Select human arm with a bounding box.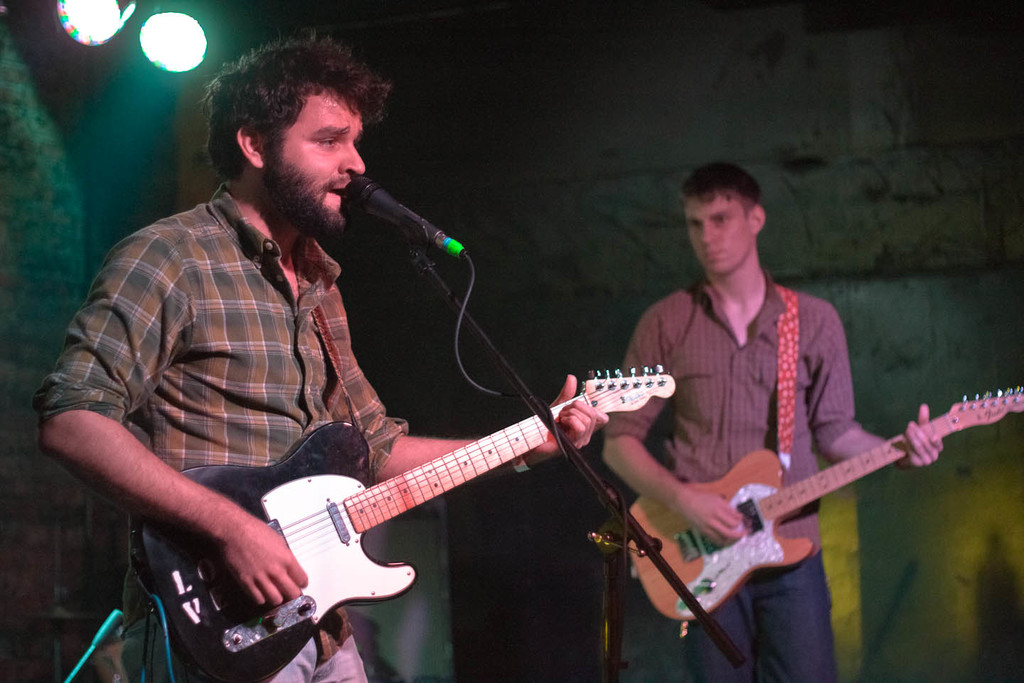
Rect(597, 301, 745, 549).
